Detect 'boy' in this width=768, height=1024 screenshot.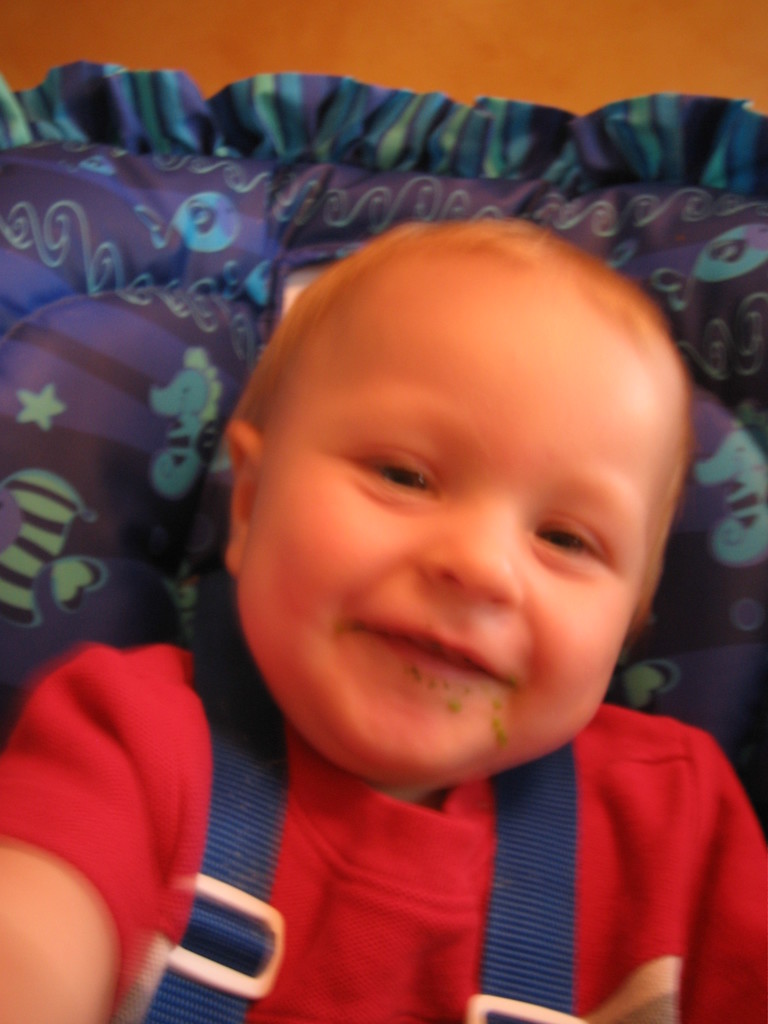
Detection: bbox(156, 208, 767, 1012).
